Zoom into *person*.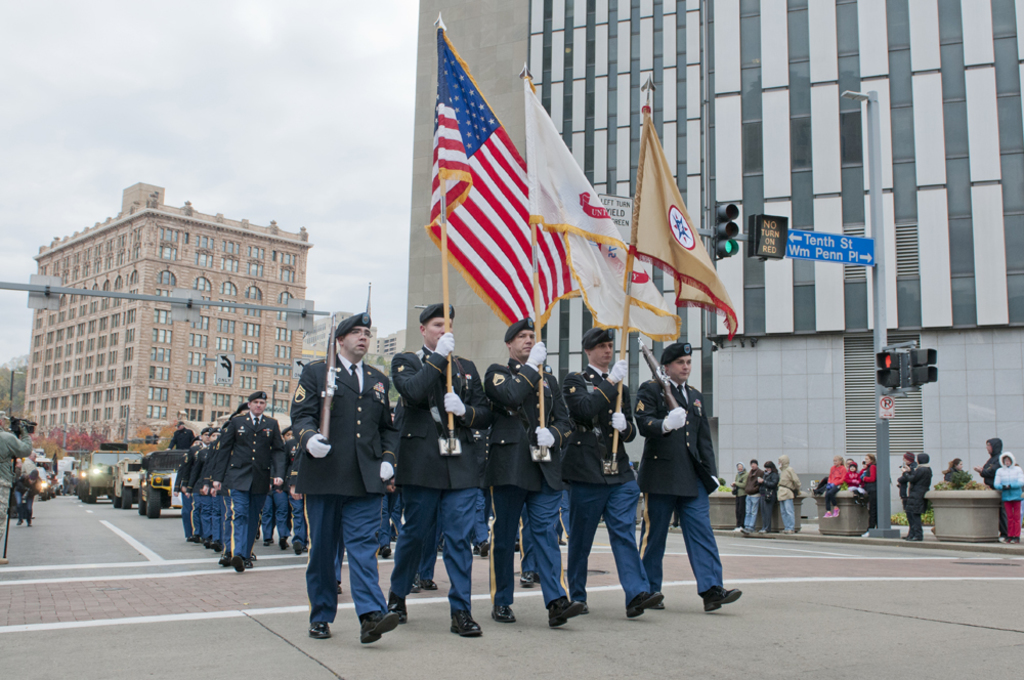
Zoom target: (left=215, top=392, right=287, bottom=570).
